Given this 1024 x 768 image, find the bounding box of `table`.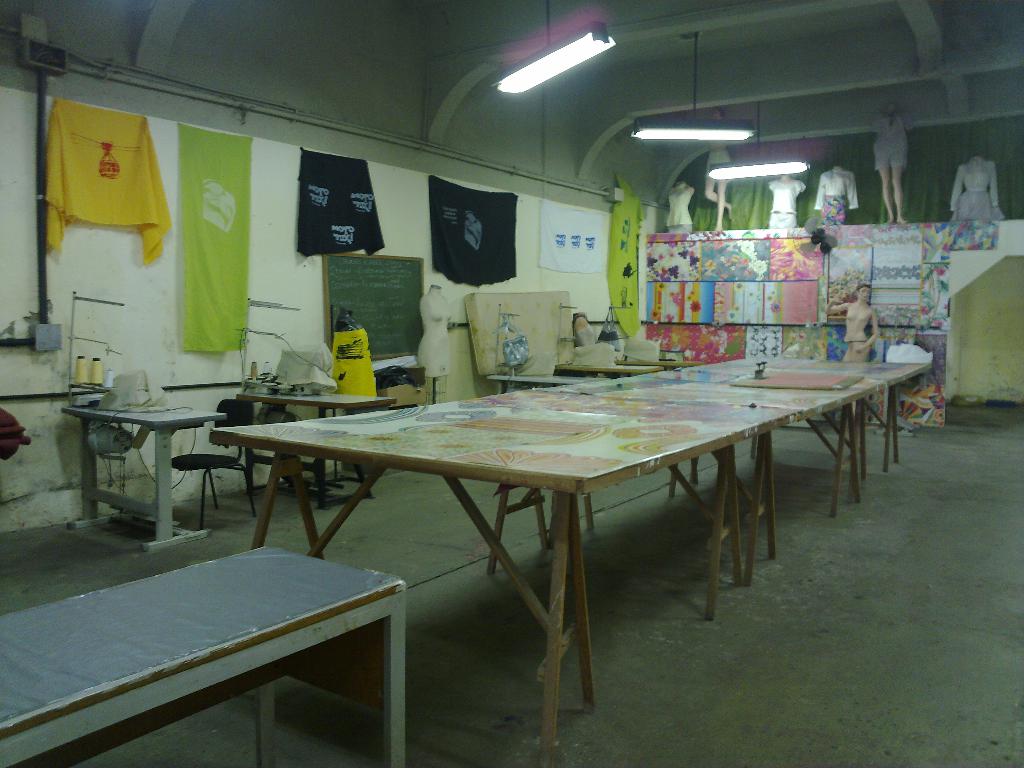
<region>557, 363, 664, 375</region>.
